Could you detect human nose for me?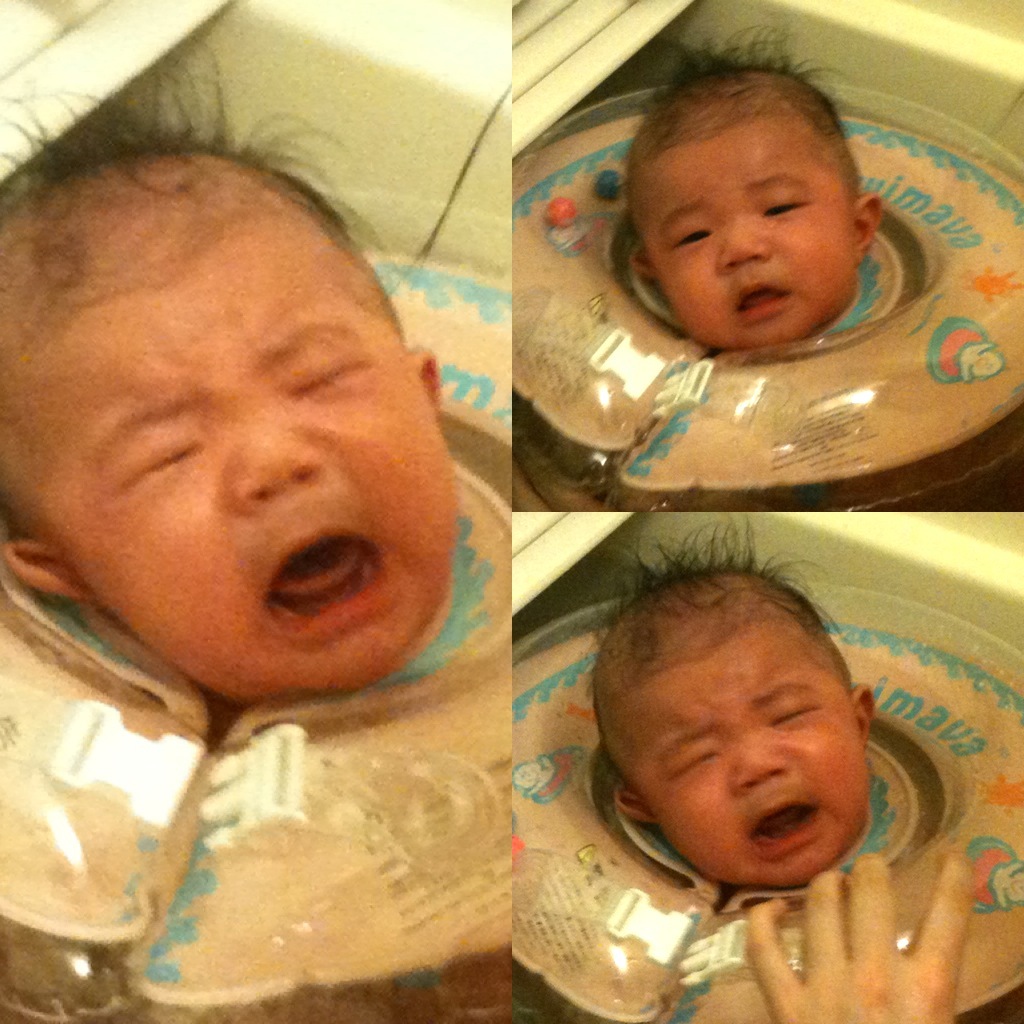
Detection result: region(715, 214, 772, 267).
